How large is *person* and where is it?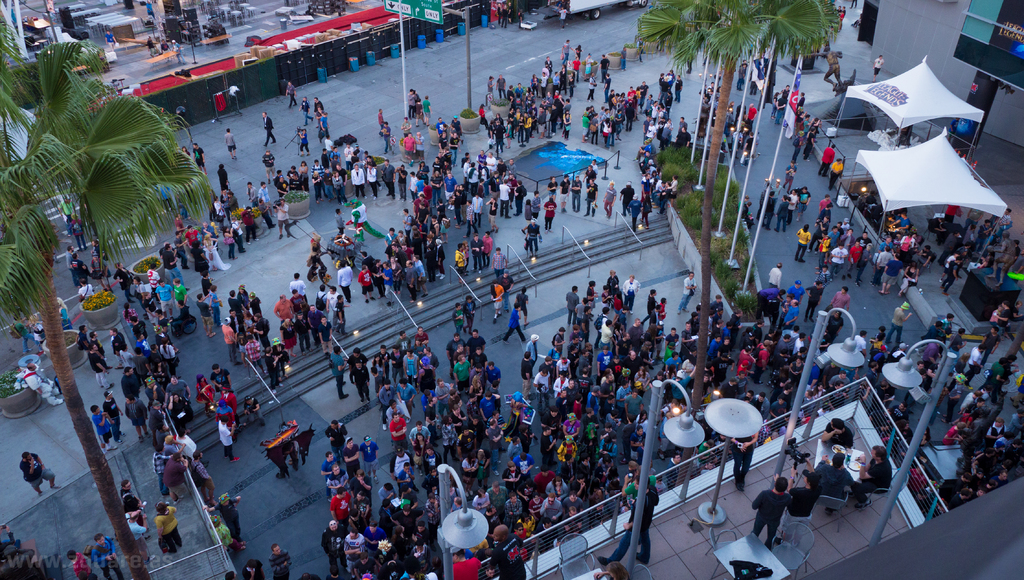
Bounding box: 340, 524, 369, 572.
